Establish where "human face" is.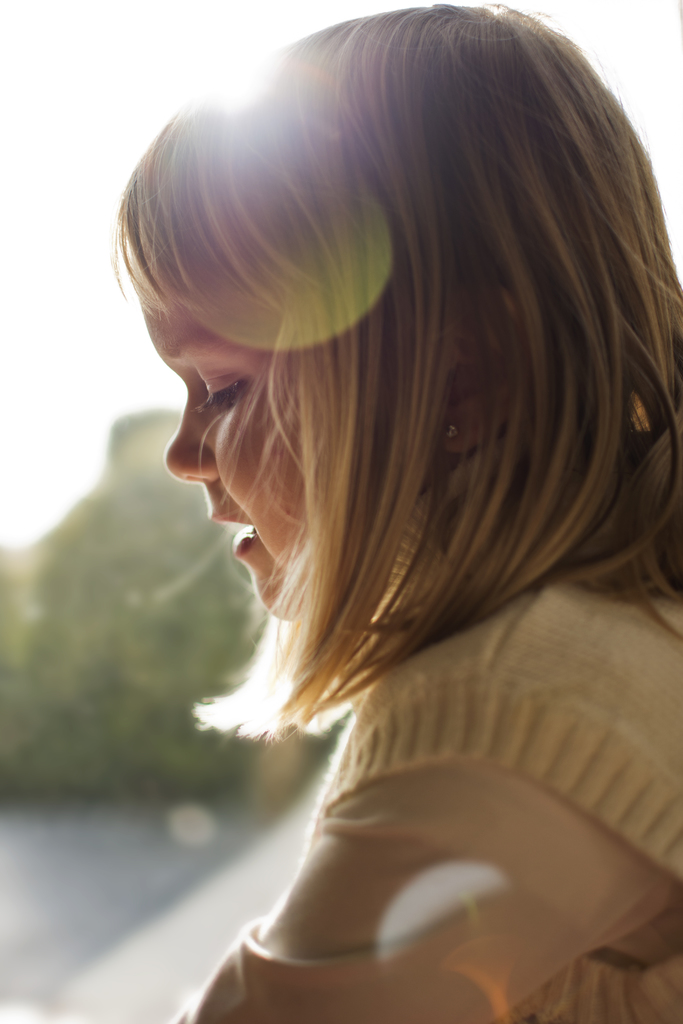
Established at 139, 246, 300, 617.
